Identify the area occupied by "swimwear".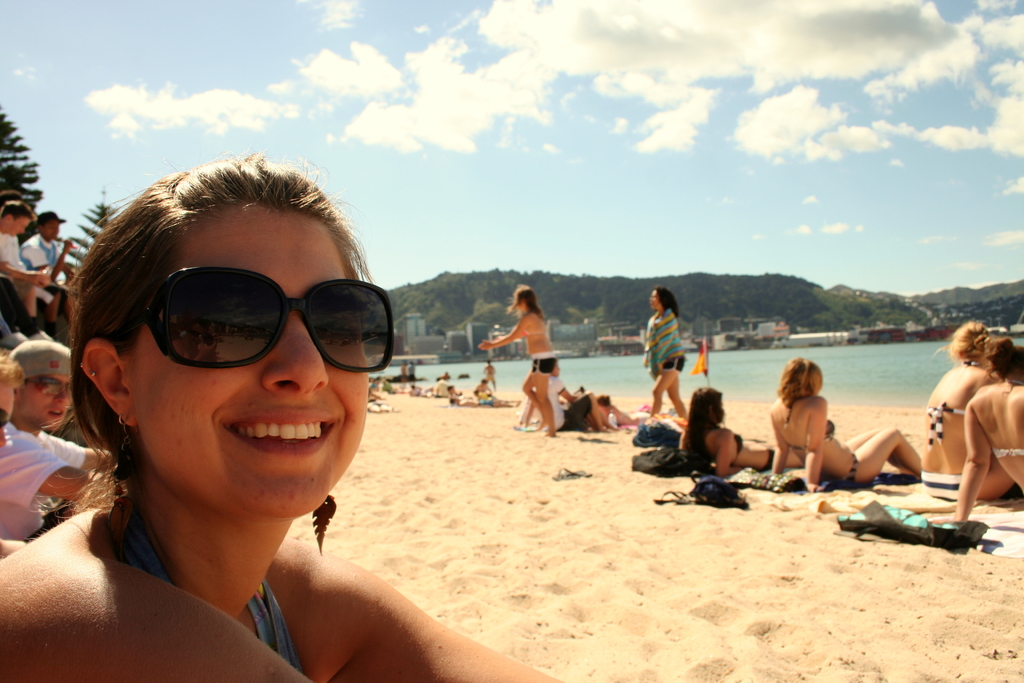
Area: <box>731,431,746,467</box>.
